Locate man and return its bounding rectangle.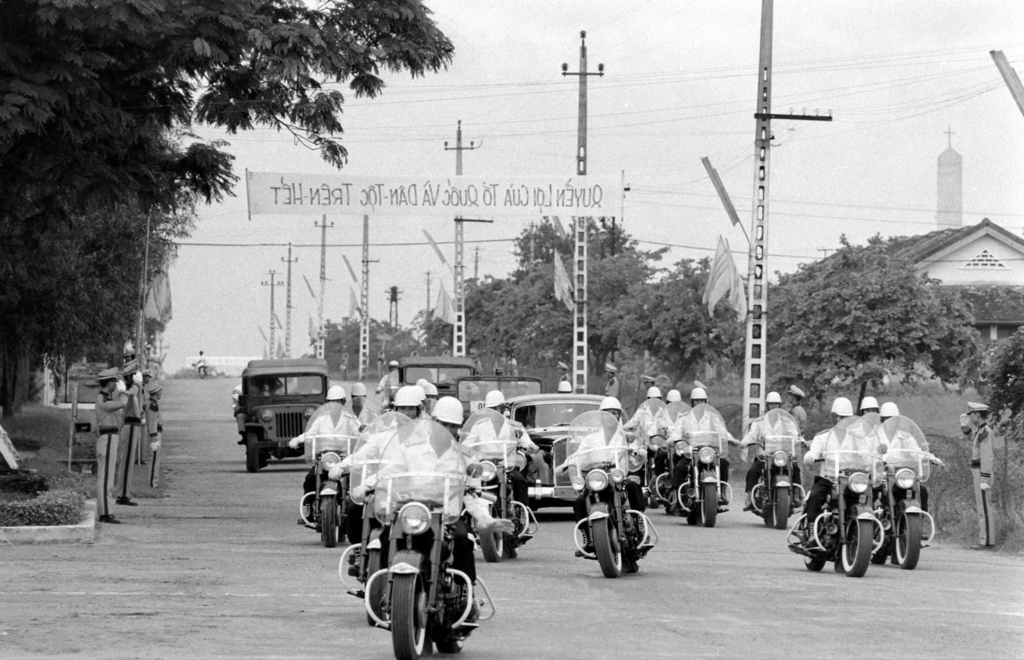
bbox=[141, 384, 168, 490].
